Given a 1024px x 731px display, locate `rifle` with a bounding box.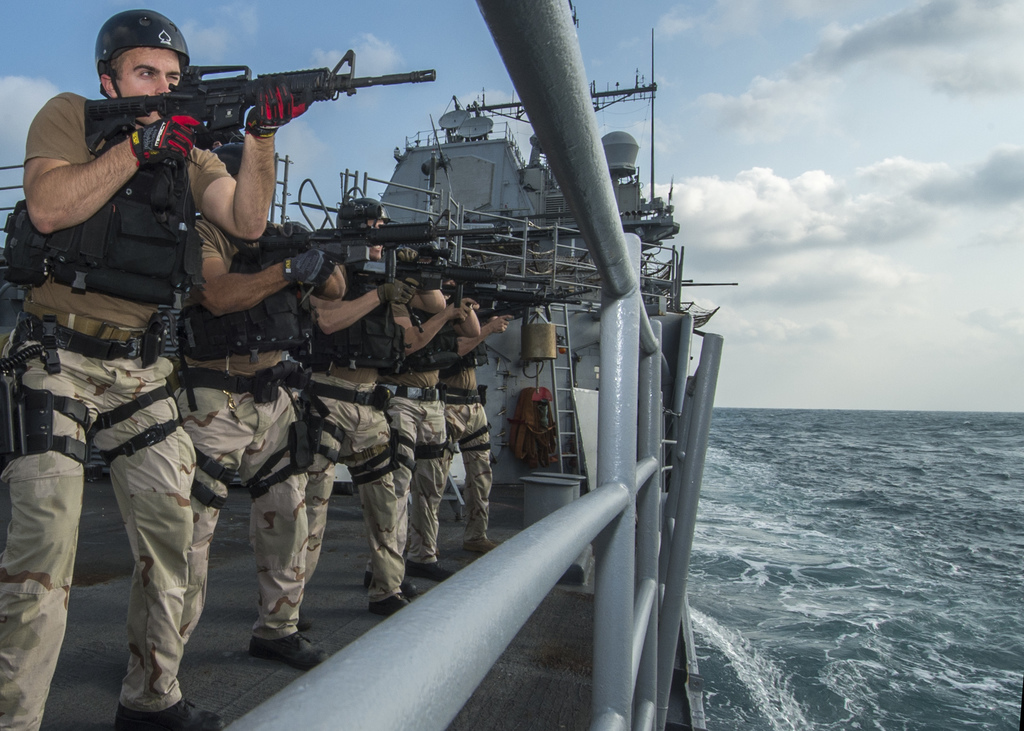
Located: (241,216,516,284).
